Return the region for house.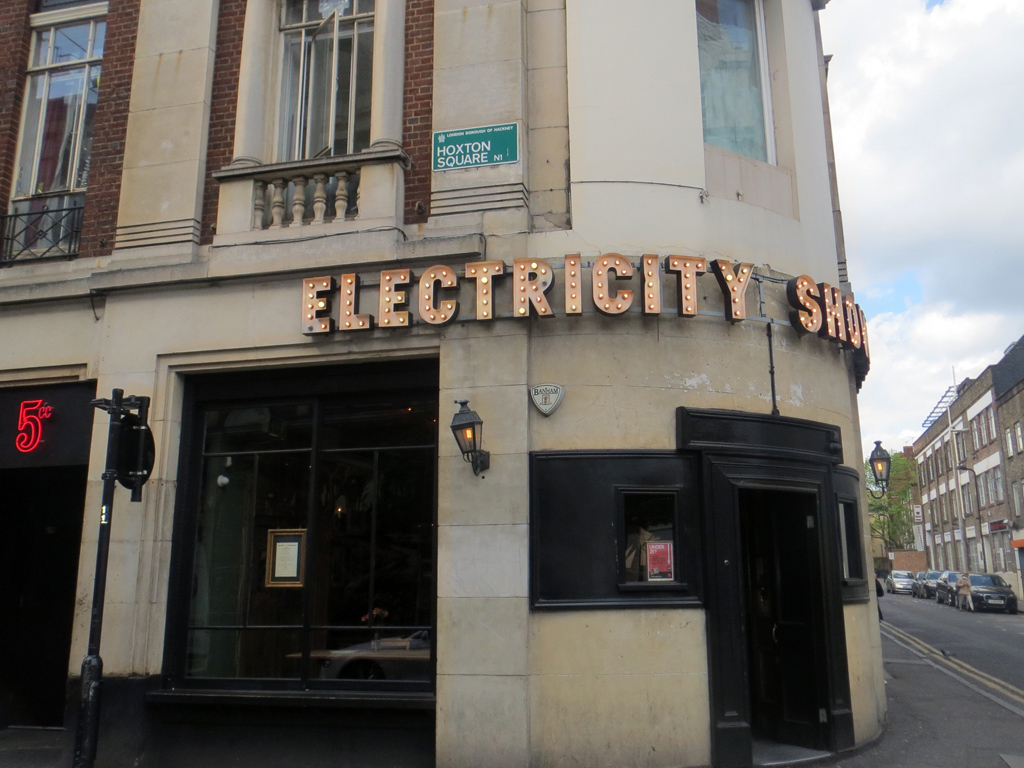
select_region(904, 365, 1019, 578).
